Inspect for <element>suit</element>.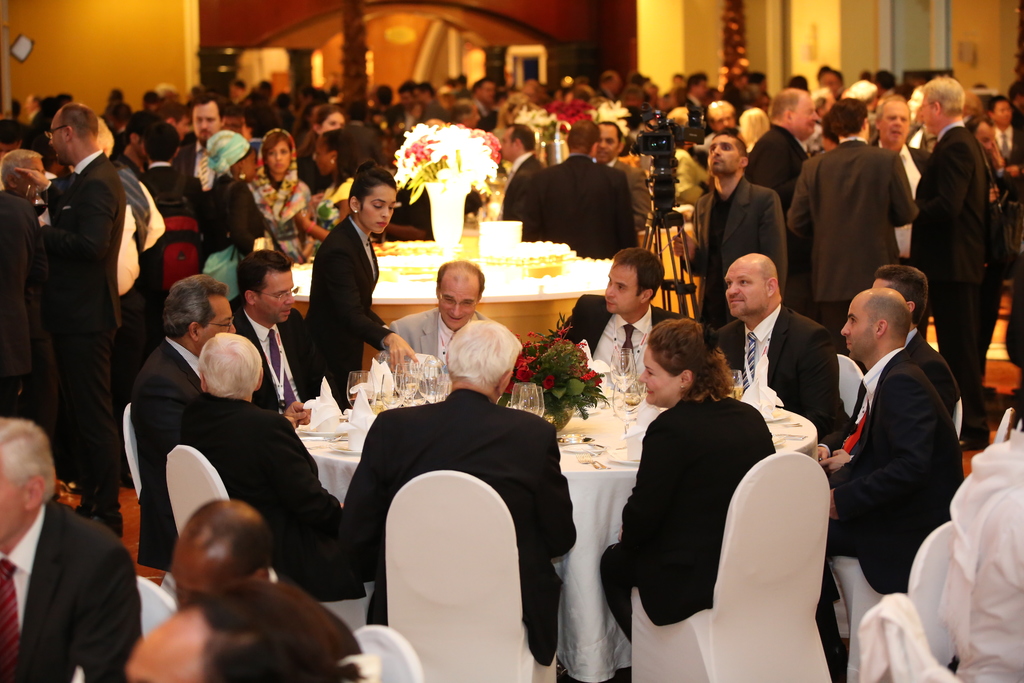
Inspection: pyautogui.locateOnScreen(557, 295, 691, 371).
